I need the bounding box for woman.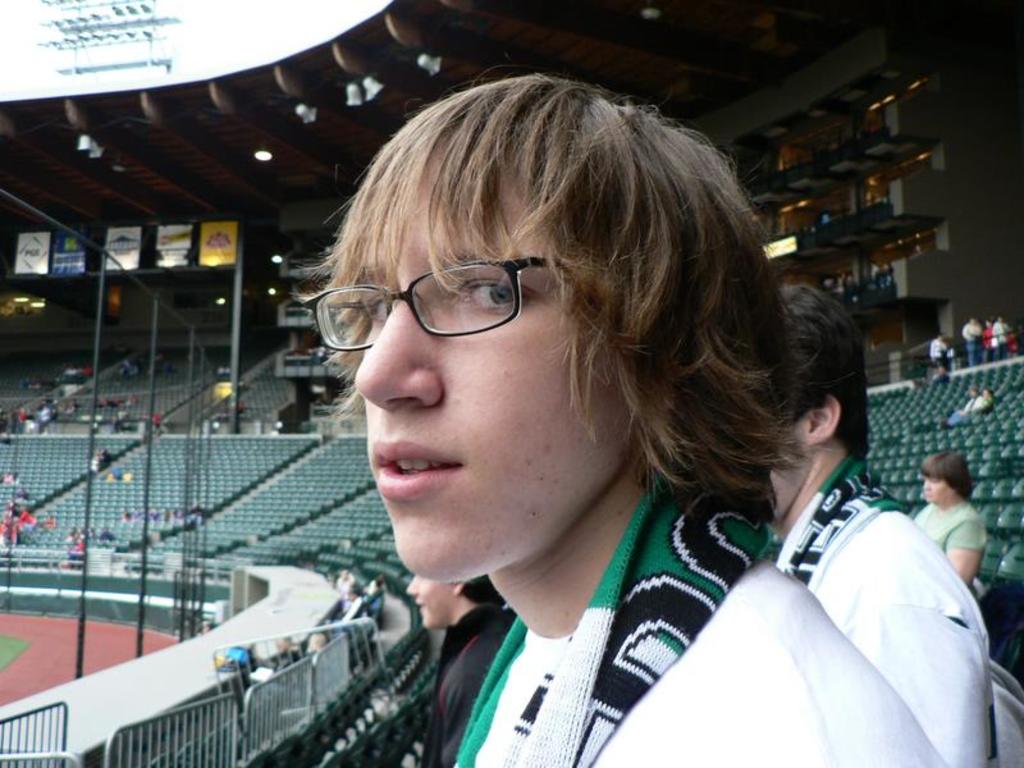
Here it is: (910,451,991,589).
